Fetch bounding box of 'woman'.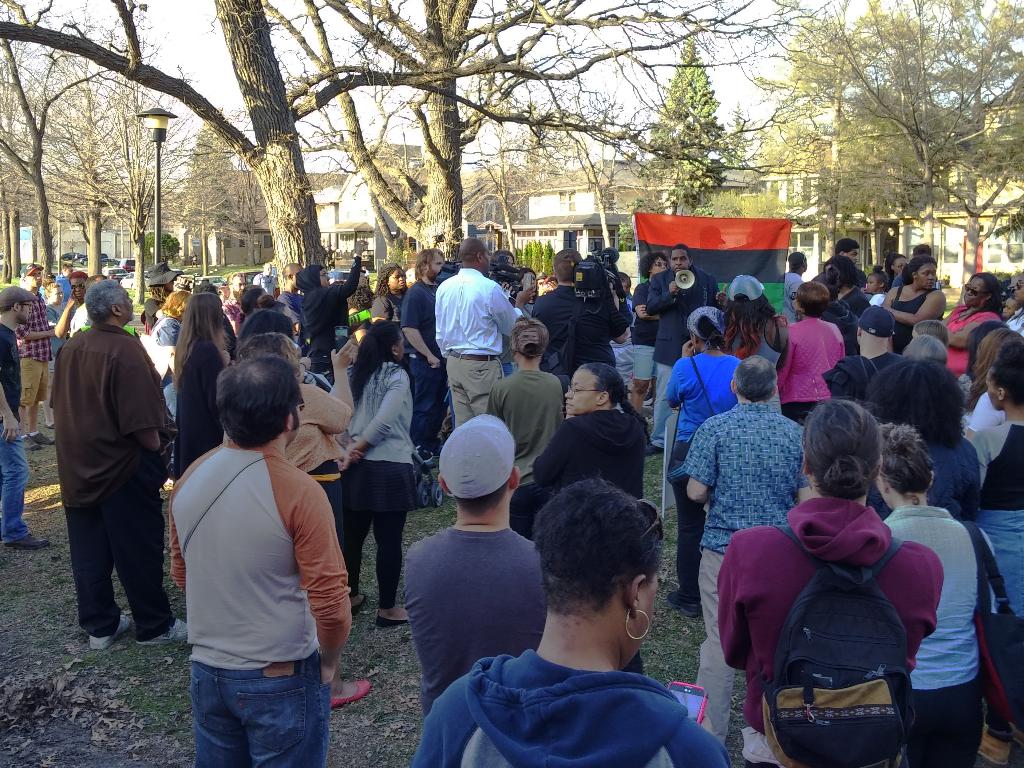
Bbox: <box>417,471,732,767</box>.
